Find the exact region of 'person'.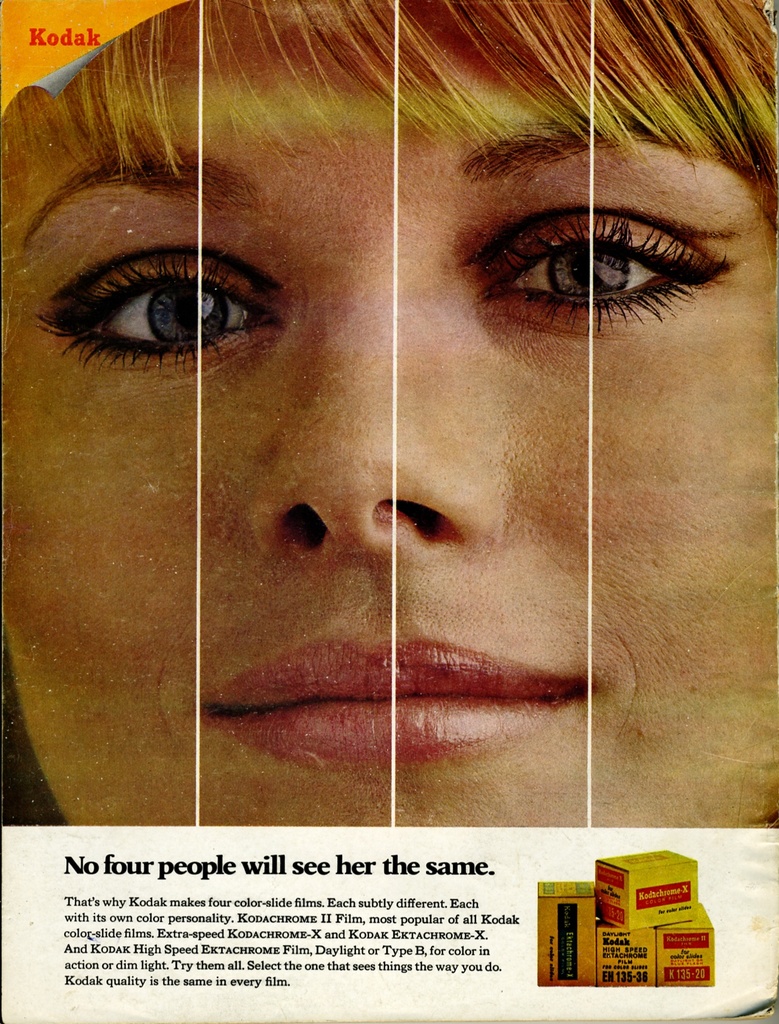
Exact region: region(0, 20, 778, 926).
